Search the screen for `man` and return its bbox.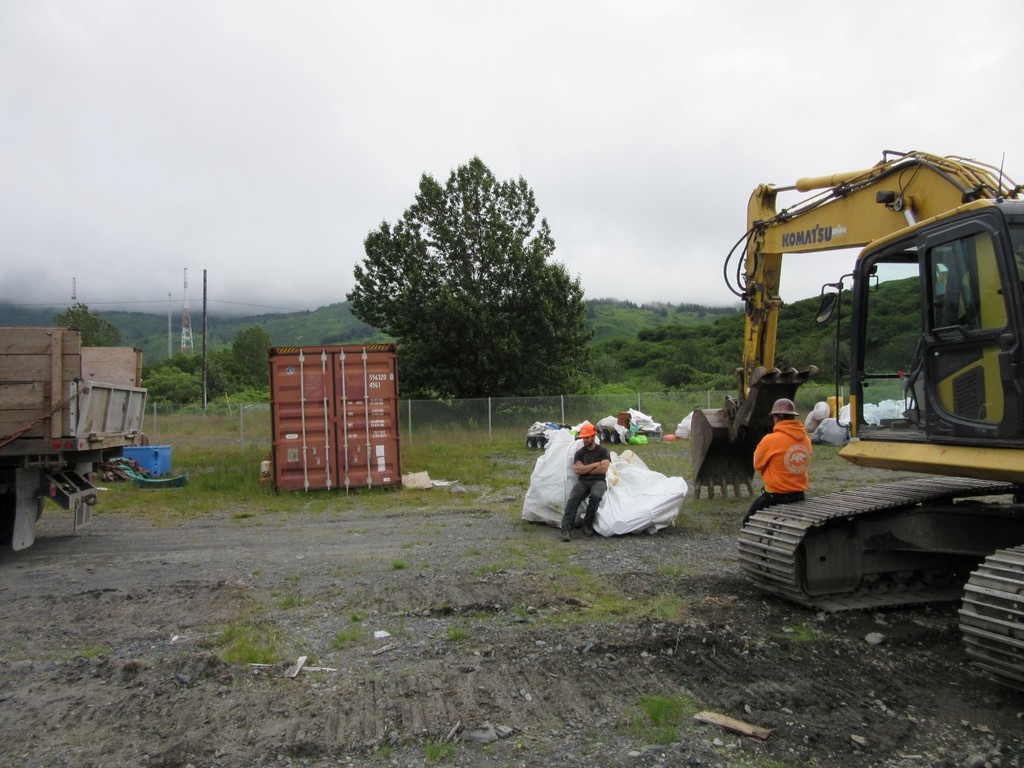
Found: [559, 422, 612, 536].
